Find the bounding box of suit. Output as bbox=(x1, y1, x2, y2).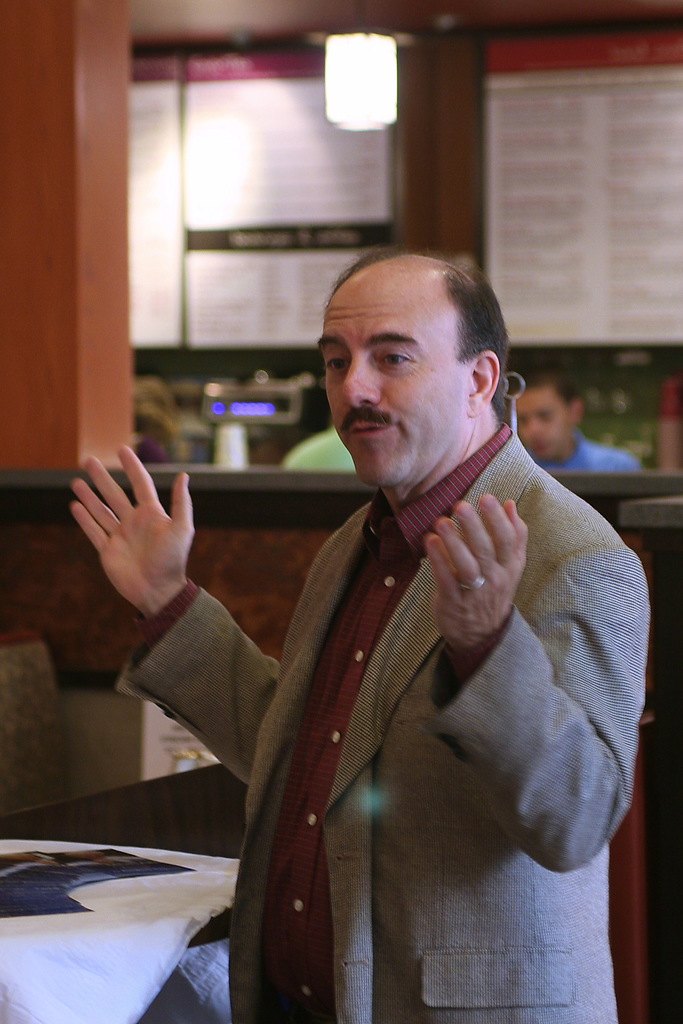
bbox=(123, 433, 650, 1023).
